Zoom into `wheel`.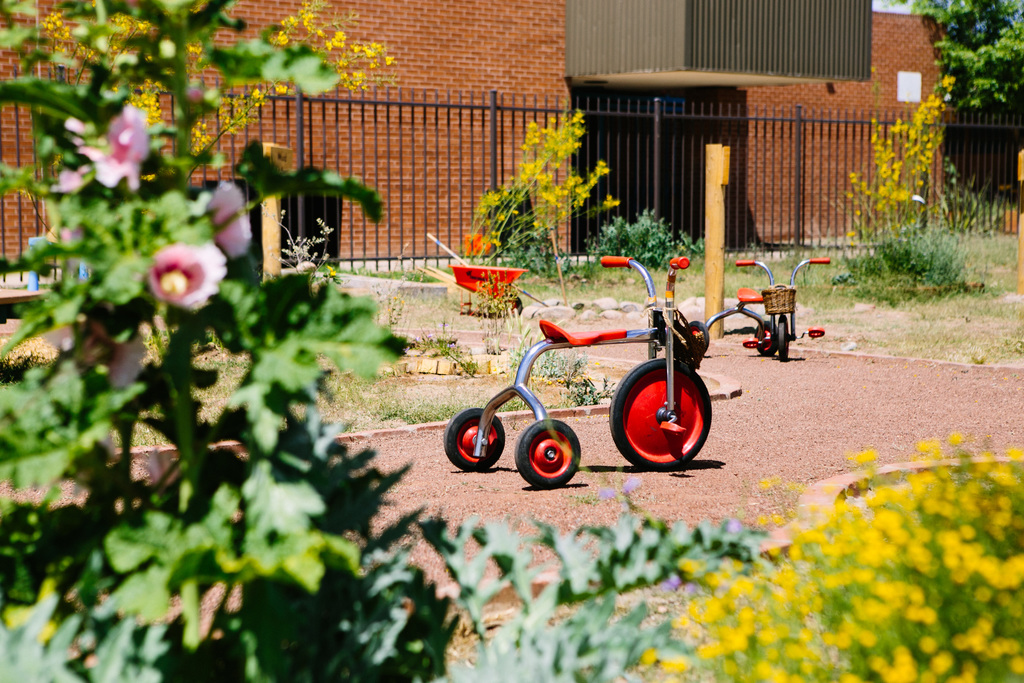
Zoom target: left=748, top=318, right=771, bottom=358.
